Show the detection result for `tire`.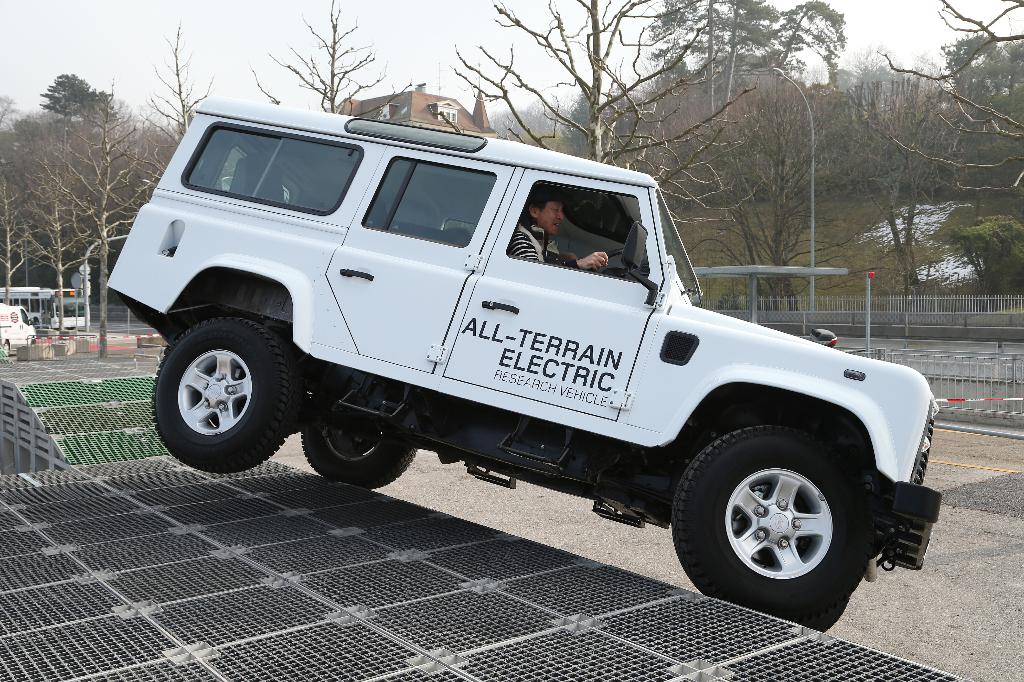
left=684, top=441, right=877, bottom=616.
